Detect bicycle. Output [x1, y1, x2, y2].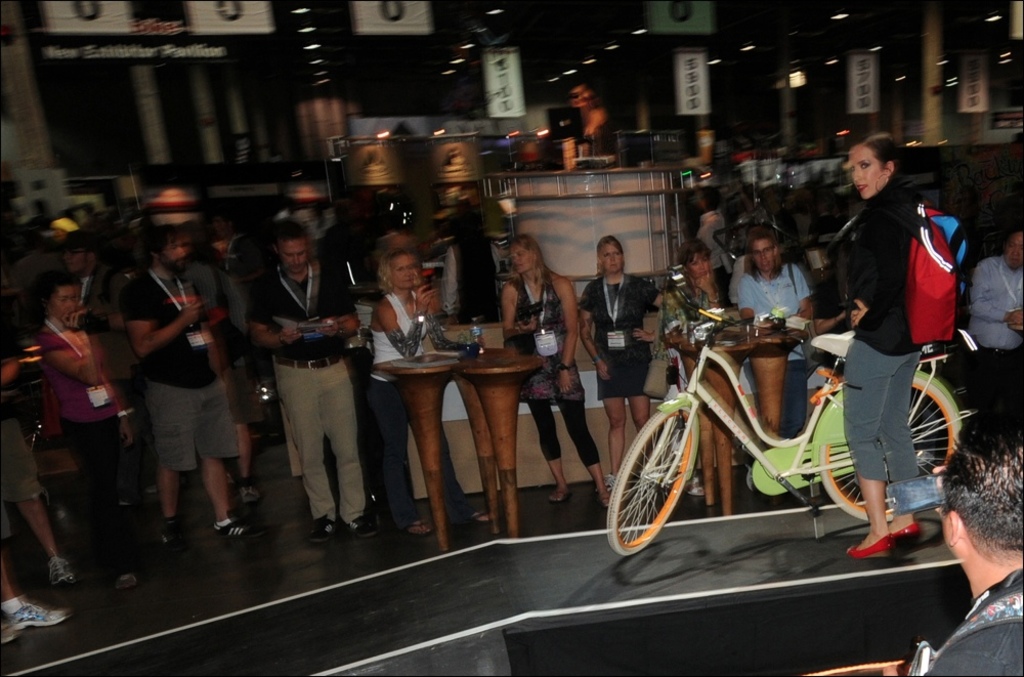
[603, 267, 979, 555].
